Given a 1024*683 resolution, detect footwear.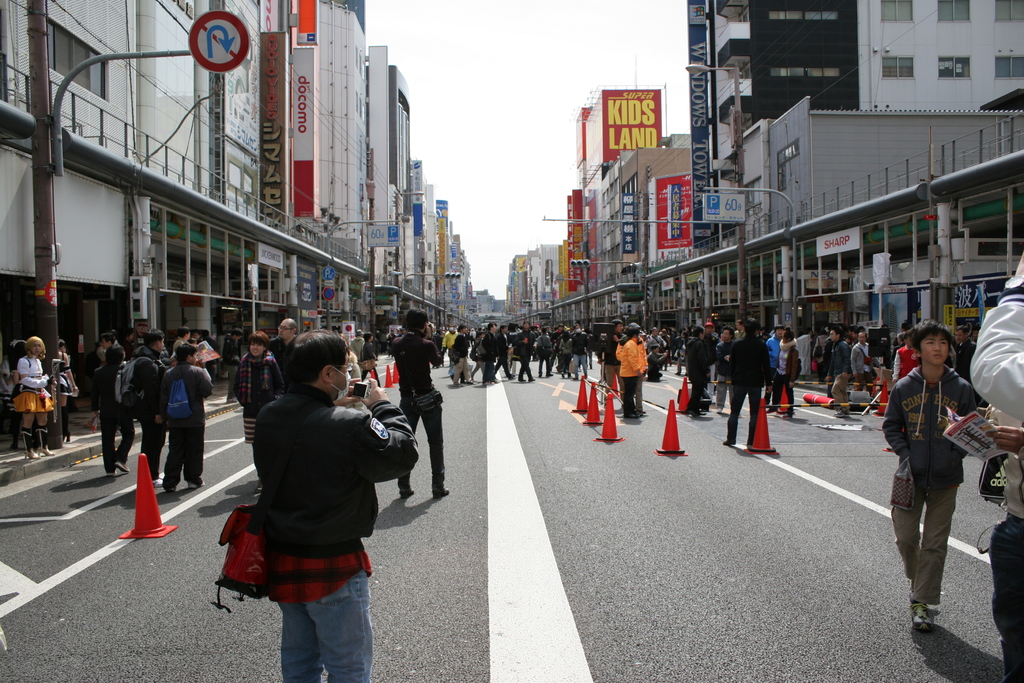
pyautogui.locateOnScreen(627, 411, 641, 418).
